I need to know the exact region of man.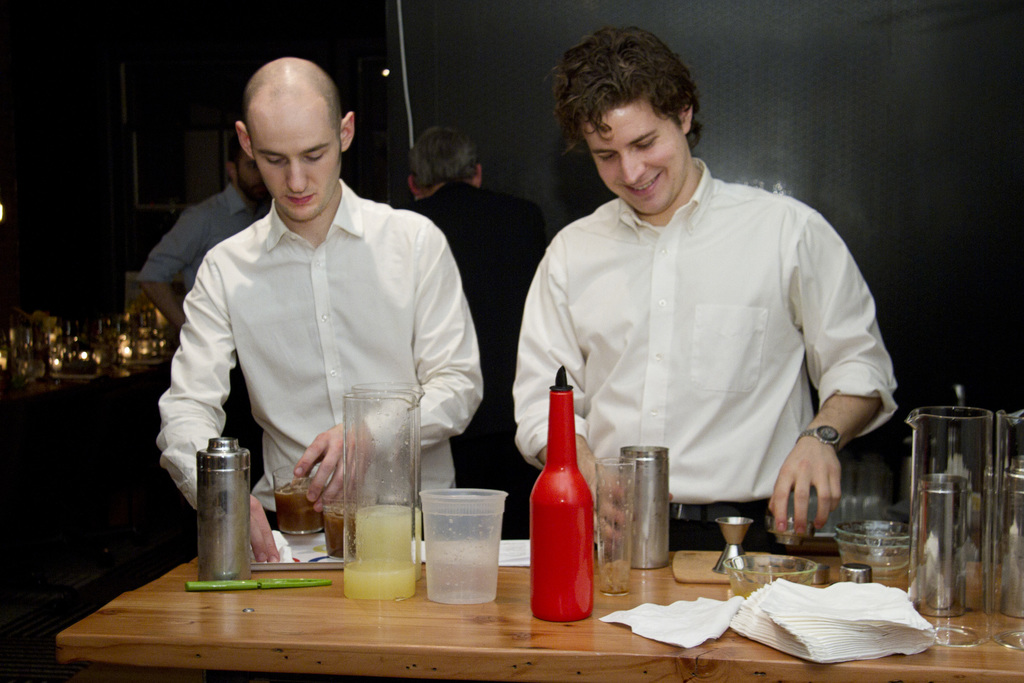
Region: {"x1": 510, "y1": 22, "x2": 899, "y2": 552}.
